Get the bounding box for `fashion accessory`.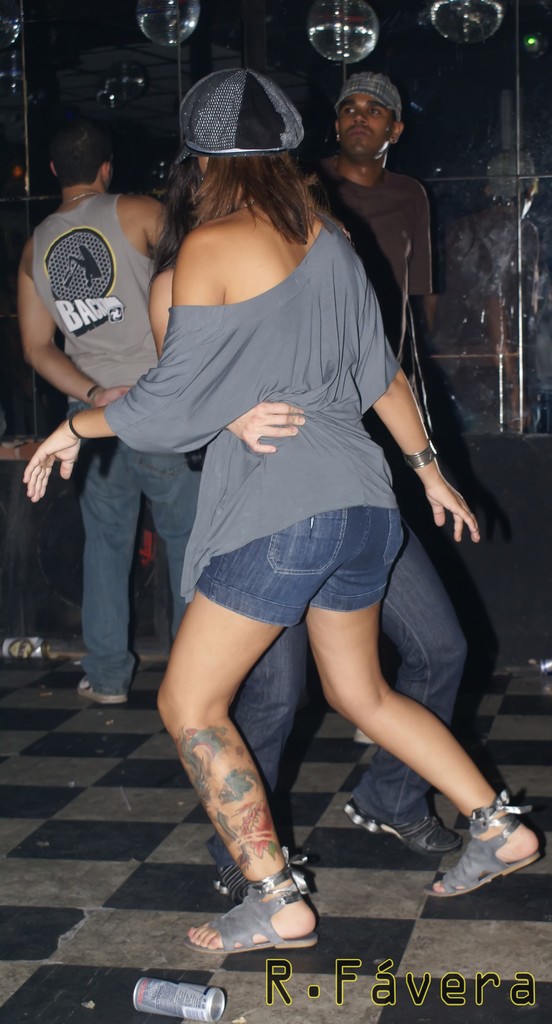
426, 791, 541, 898.
